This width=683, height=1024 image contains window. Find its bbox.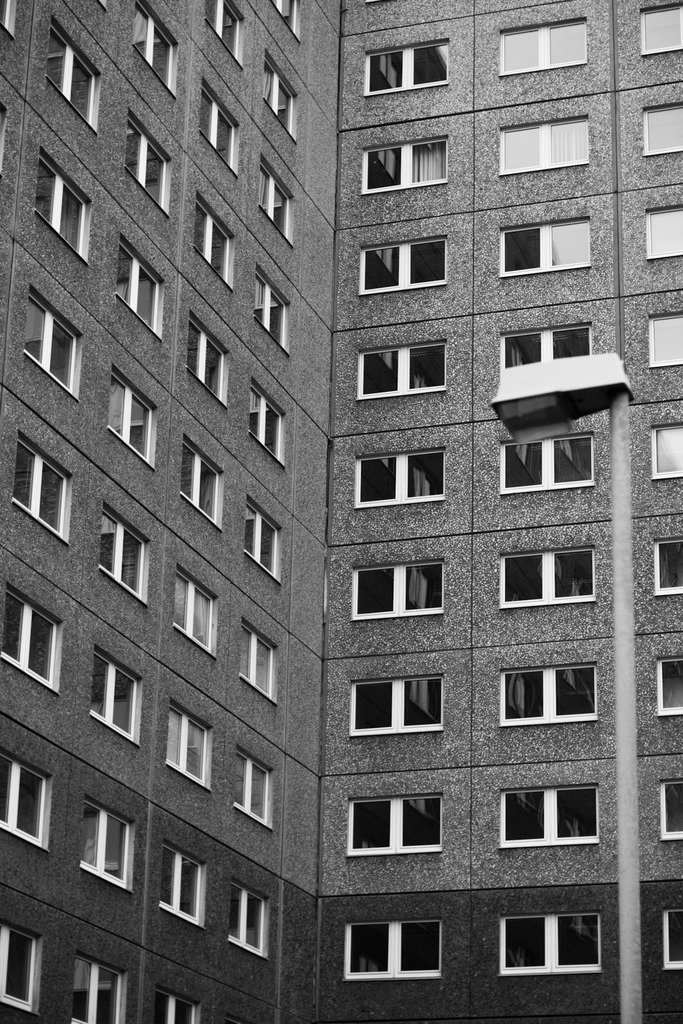
l=346, t=790, r=449, b=858.
